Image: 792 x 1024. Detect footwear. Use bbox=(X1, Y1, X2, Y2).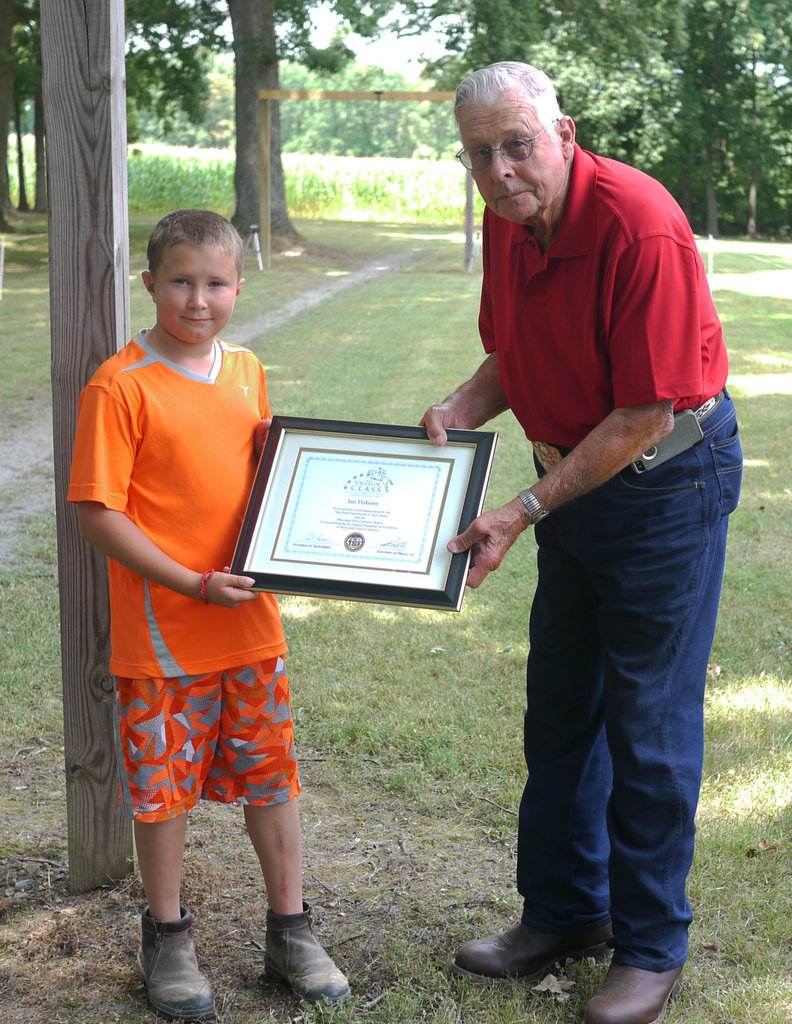
bbox=(449, 898, 609, 980).
